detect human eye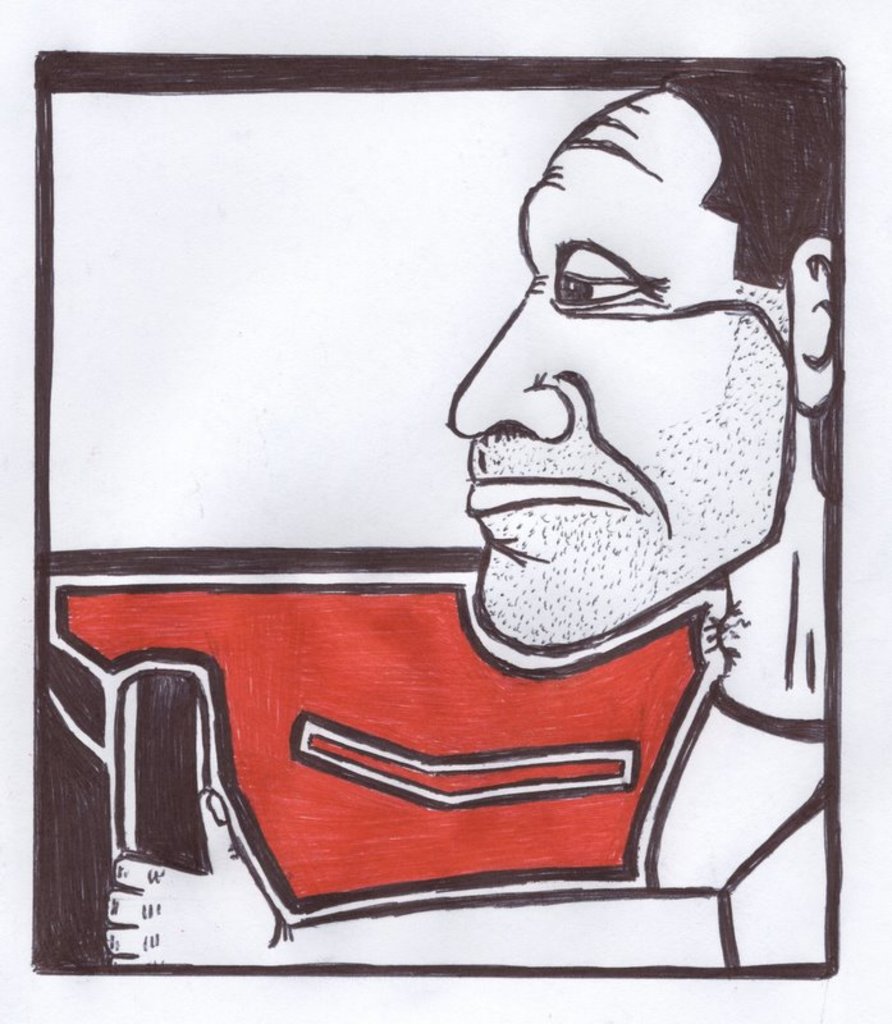
l=545, t=265, r=669, b=312
